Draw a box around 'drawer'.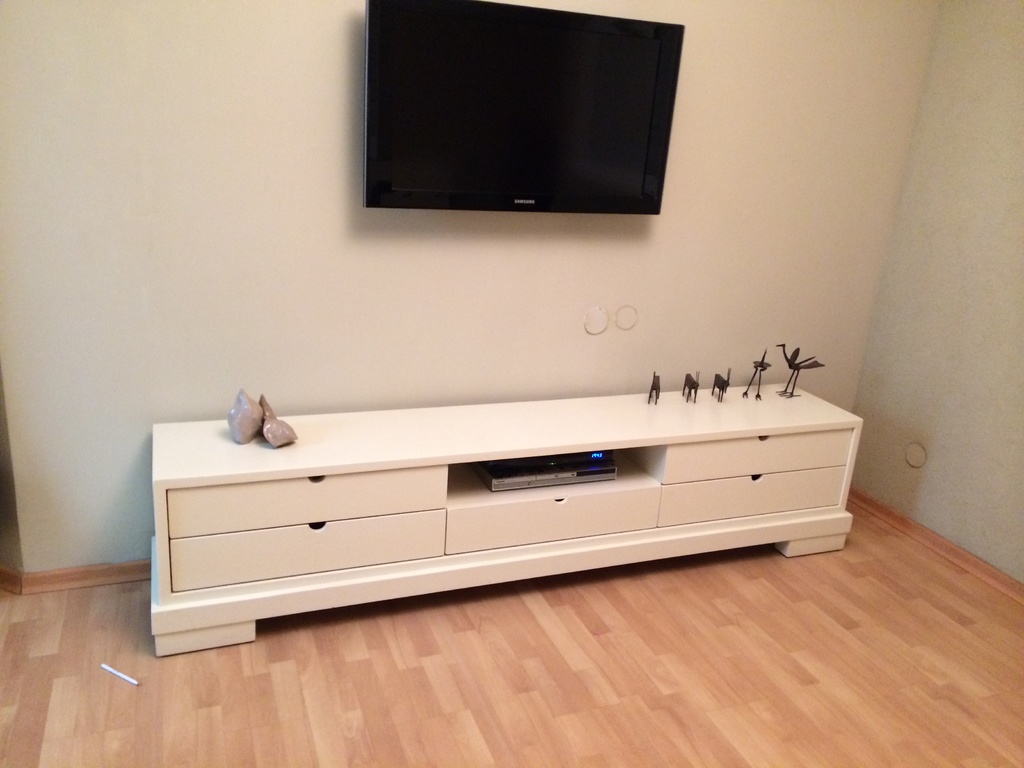
Rect(166, 465, 445, 539).
